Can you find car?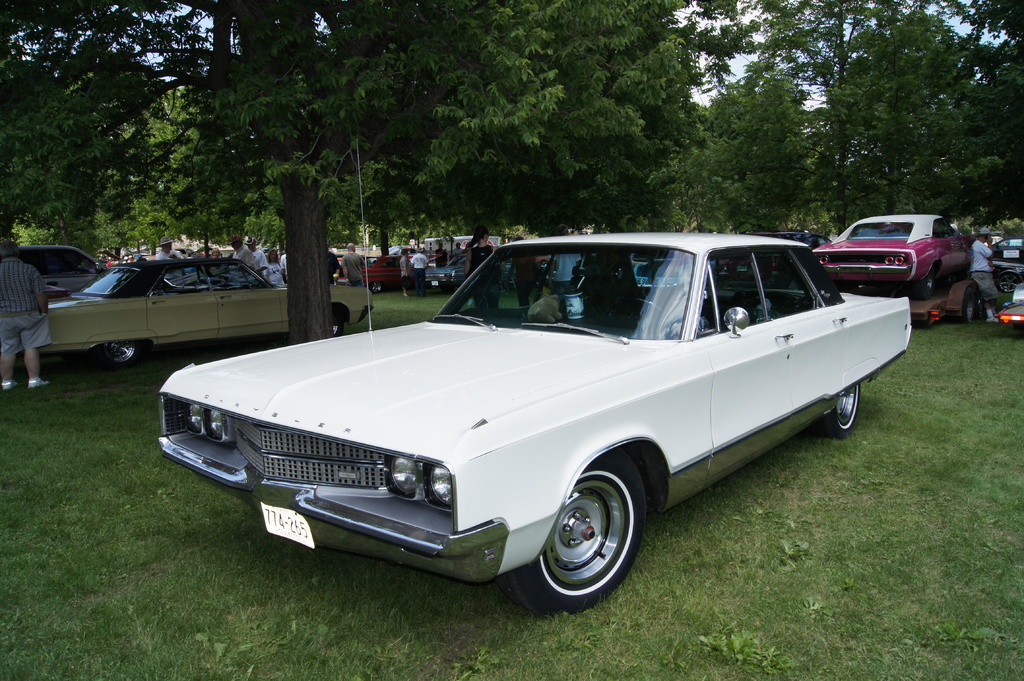
Yes, bounding box: <region>167, 237, 893, 598</region>.
